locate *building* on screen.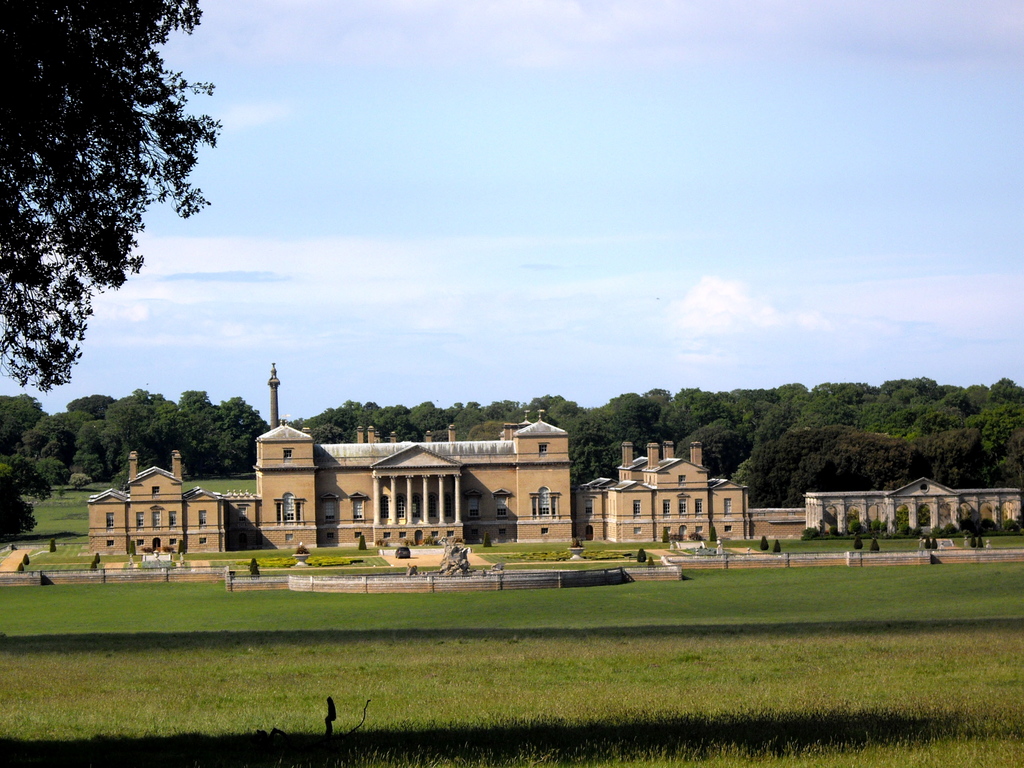
On screen at box=[577, 442, 749, 538].
